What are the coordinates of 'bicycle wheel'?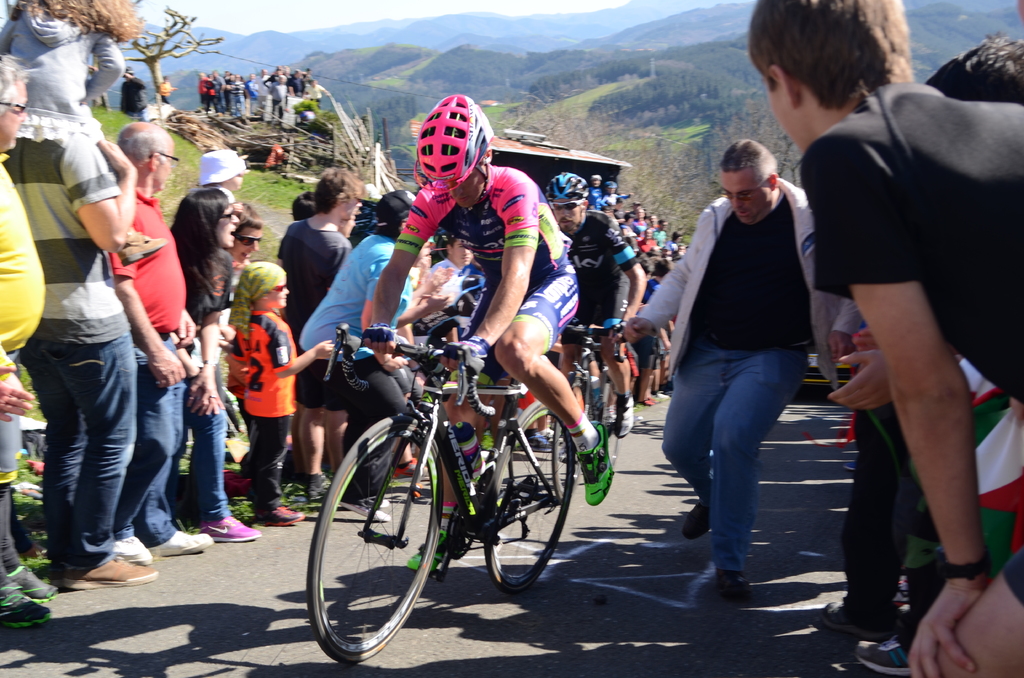
[553,375,592,501].
